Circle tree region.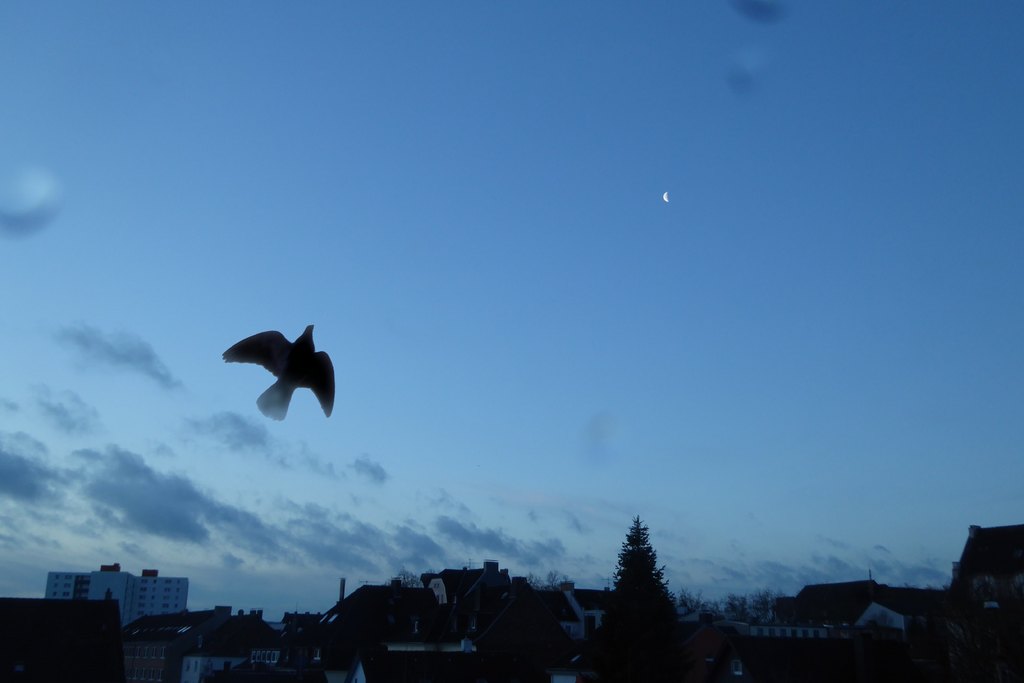
Region: 600,518,695,659.
